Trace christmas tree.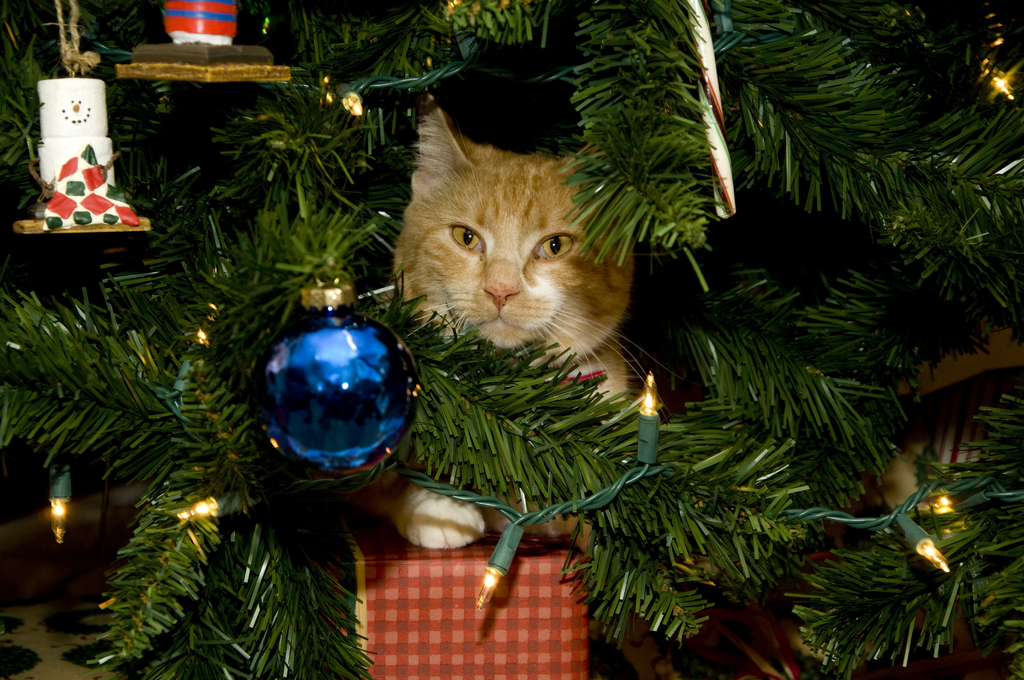
Traced to BBox(0, 0, 1023, 679).
